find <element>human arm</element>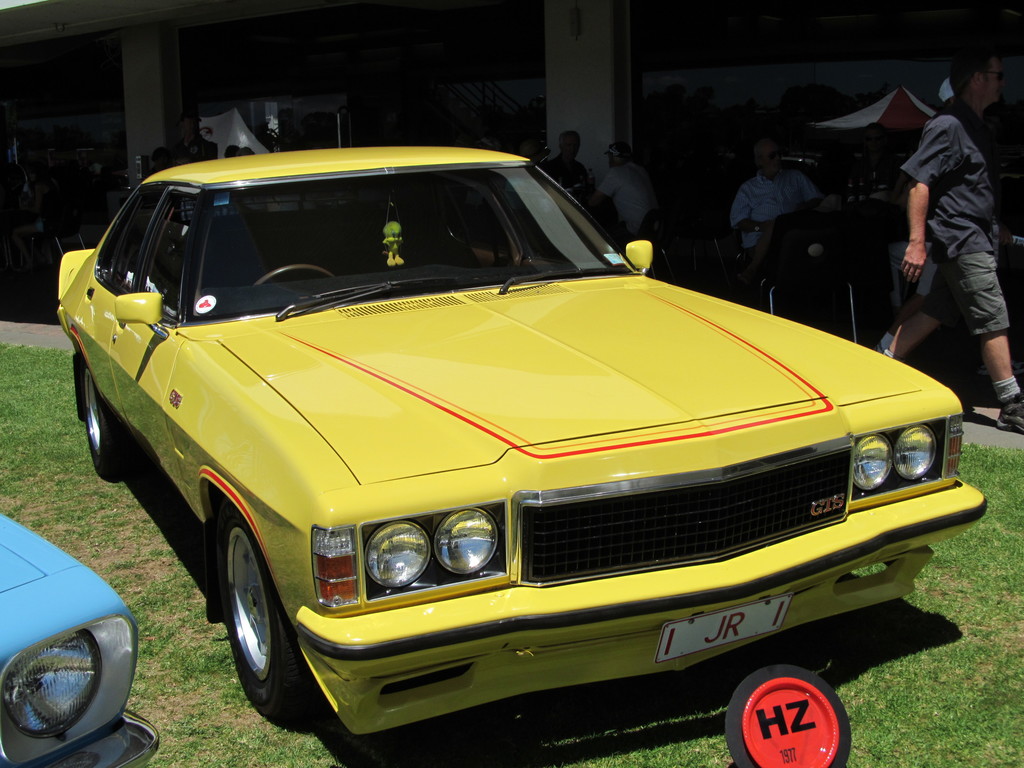
(x1=727, y1=186, x2=767, y2=236)
